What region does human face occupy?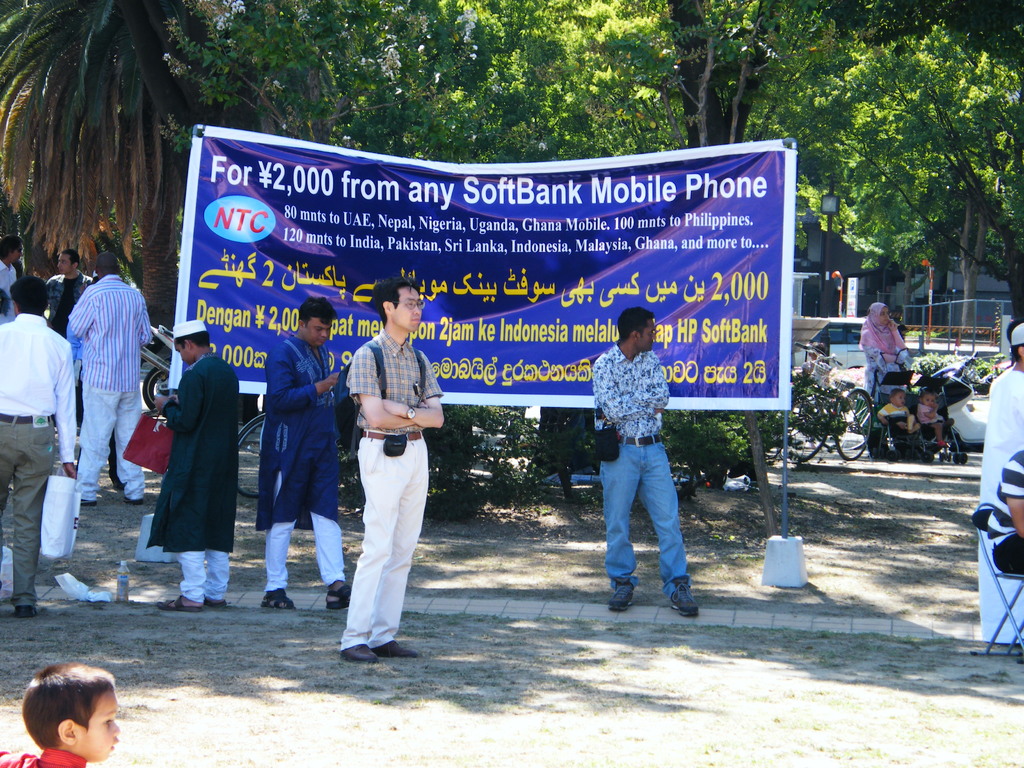
left=397, top=288, right=424, bottom=335.
